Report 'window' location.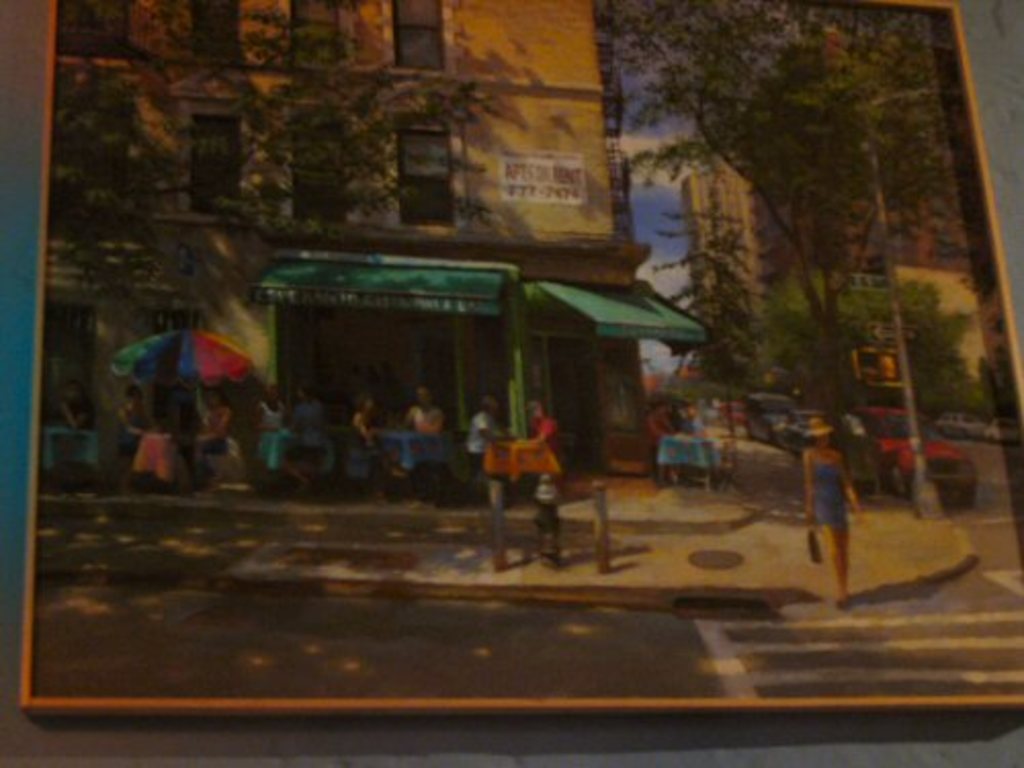
Report: bbox(389, 0, 444, 72).
